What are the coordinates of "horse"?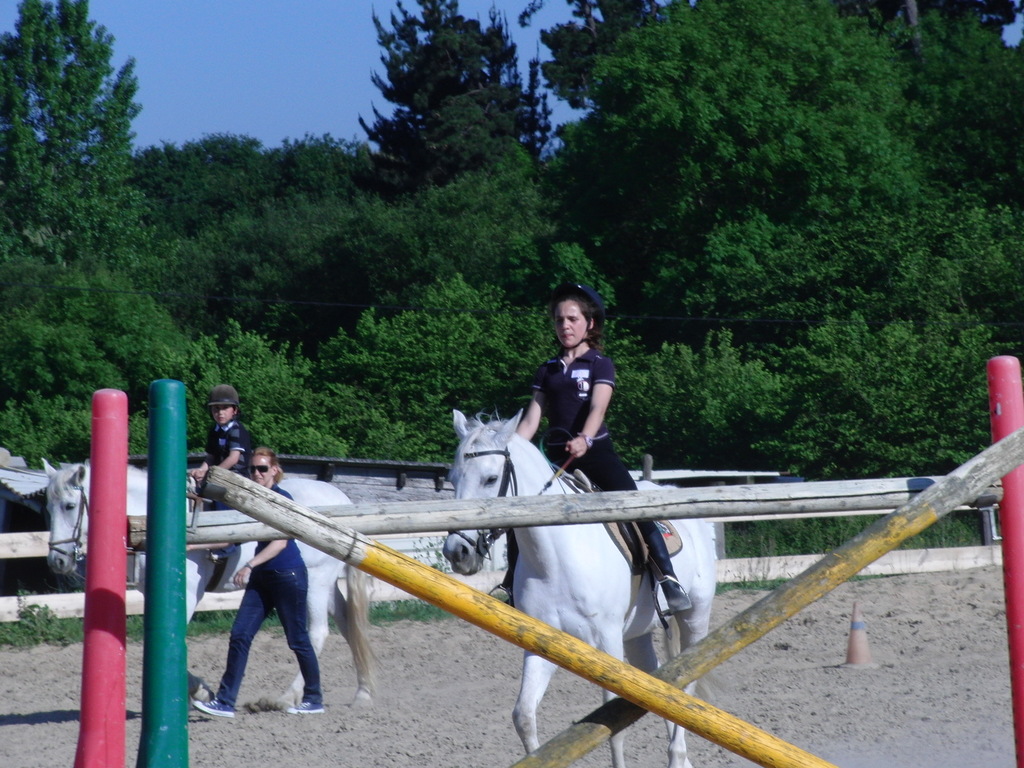
Rect(38, 460, 383, 705).
